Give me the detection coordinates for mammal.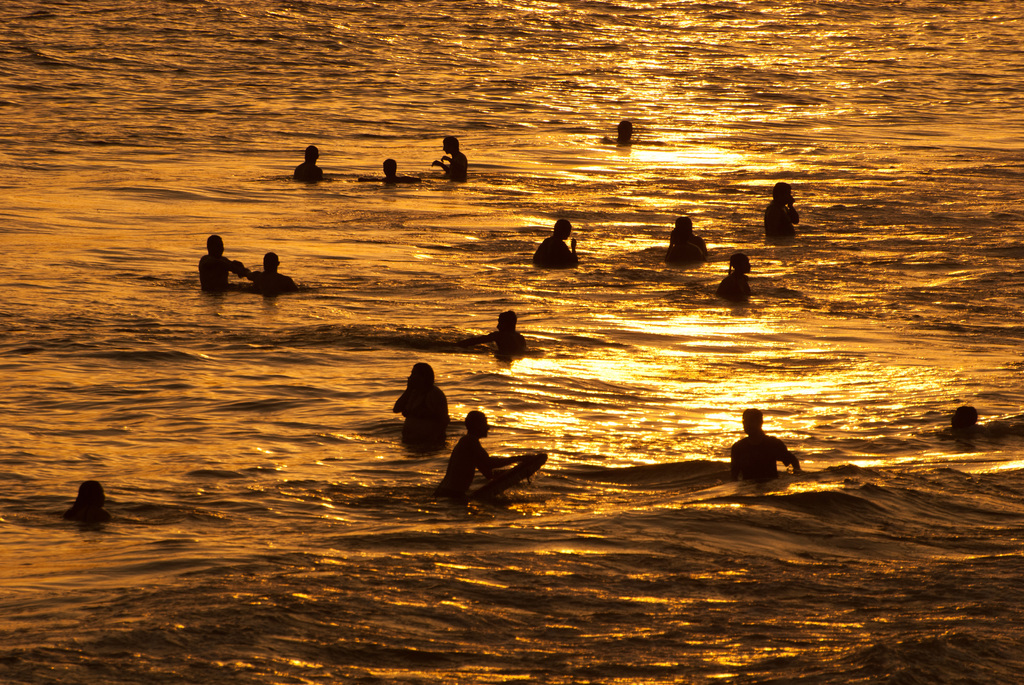
left=529, top=210, right=575, bottom=263.
